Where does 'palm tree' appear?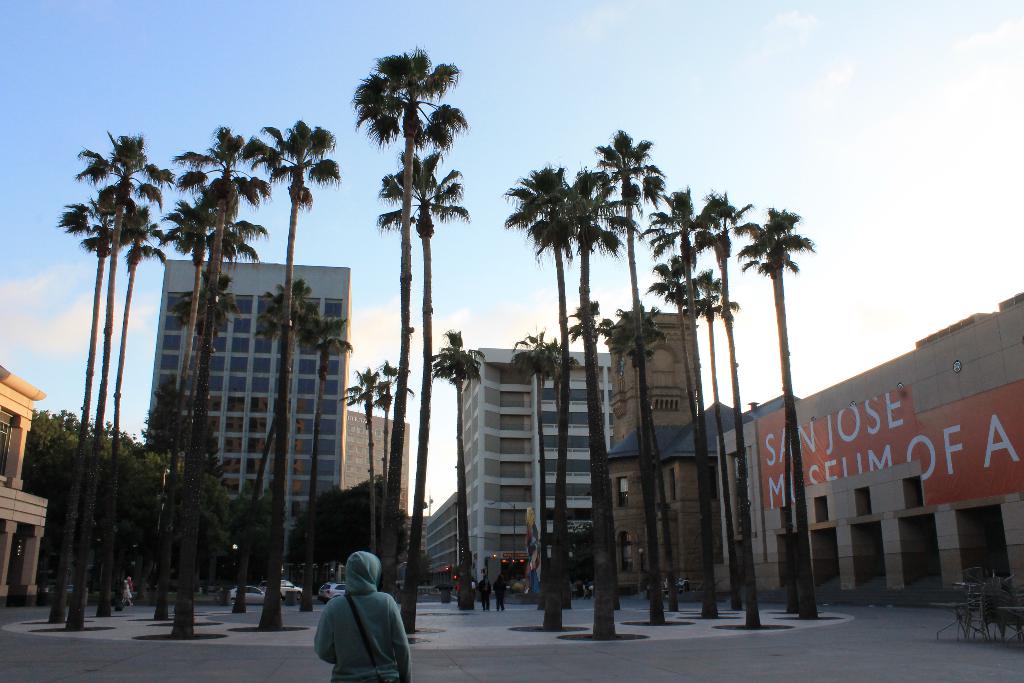
Appears at [left=372, top=148, right=471, bottom=638].
